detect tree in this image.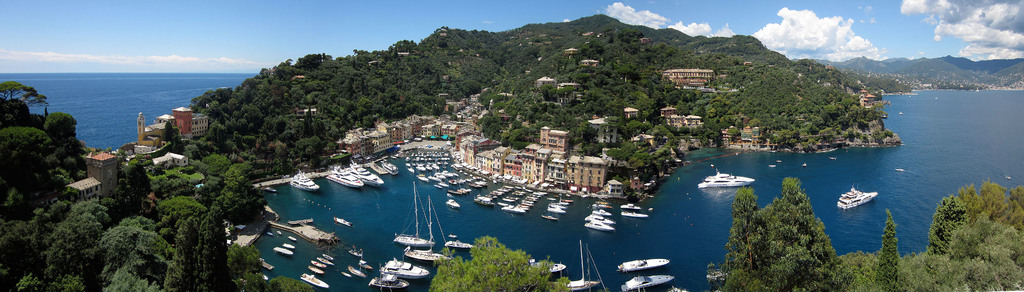
Detection: detection(916, 196, 975, 288).
